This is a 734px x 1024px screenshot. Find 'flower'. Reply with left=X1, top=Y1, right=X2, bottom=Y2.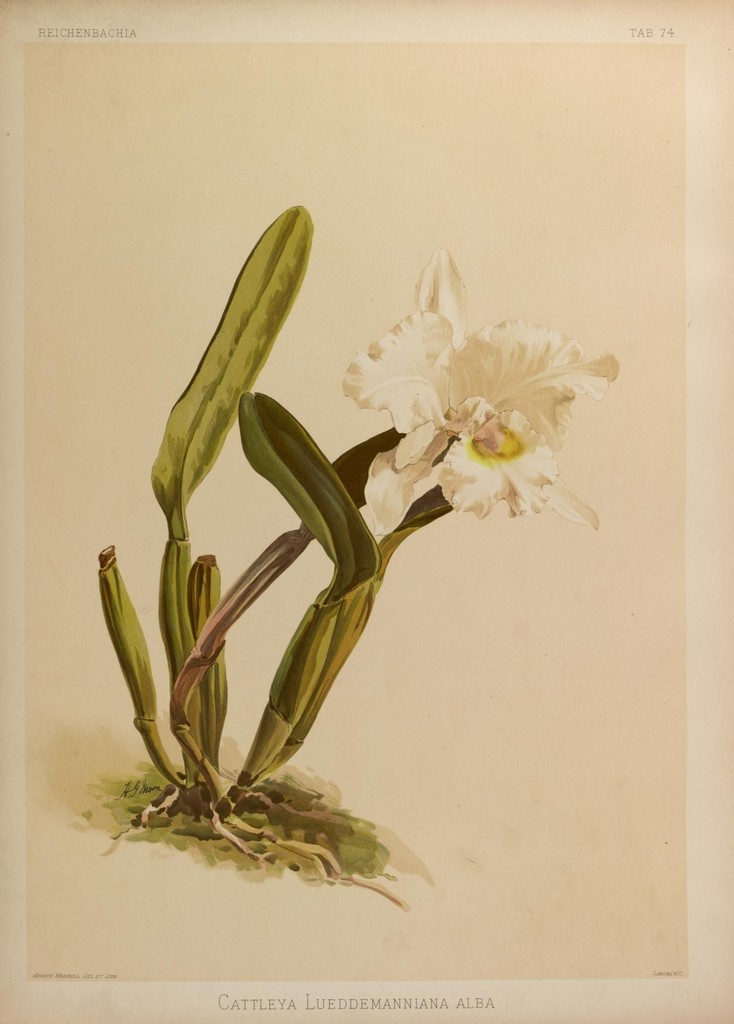
left=338, top=232, right=625, bottom=533.
